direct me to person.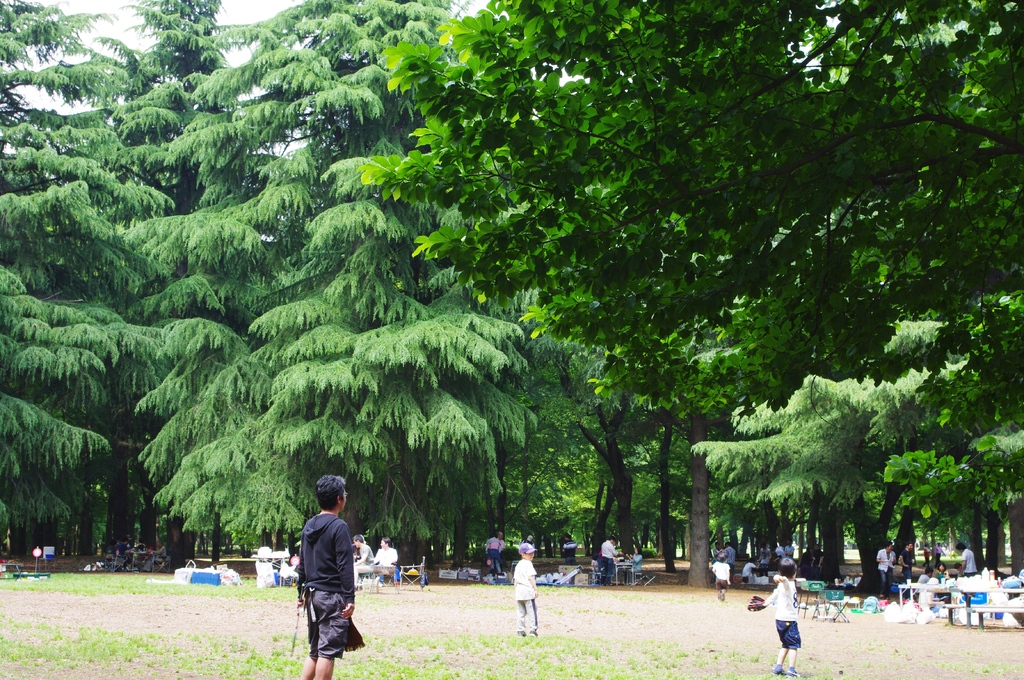
Direction: bbox=(510, 541, 543, 635).
